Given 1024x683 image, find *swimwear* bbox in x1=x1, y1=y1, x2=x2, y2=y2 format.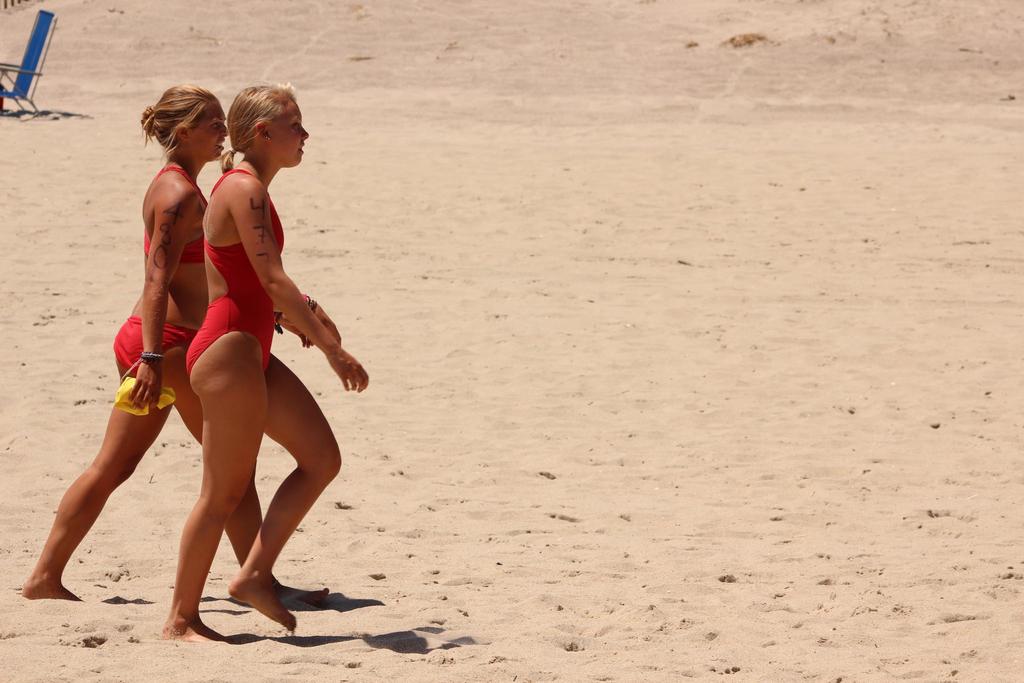
x1=189, y1=169, x2=283, y2=379.
